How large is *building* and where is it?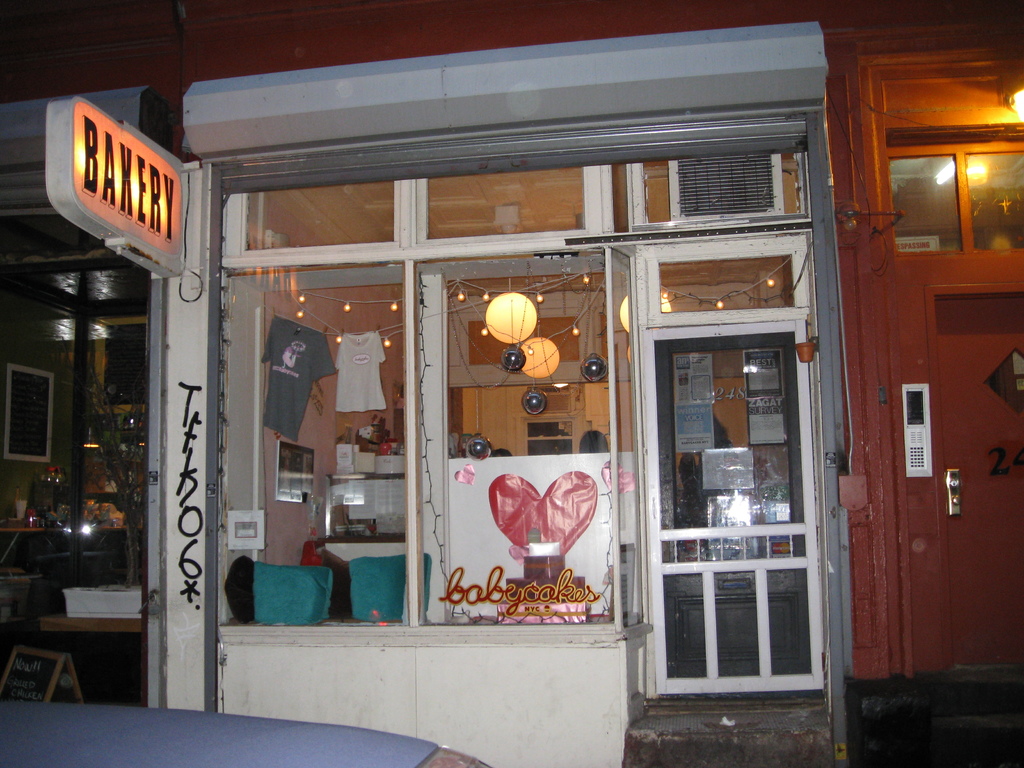
Bounding box: Rect(0, 0, 1023, 767).
